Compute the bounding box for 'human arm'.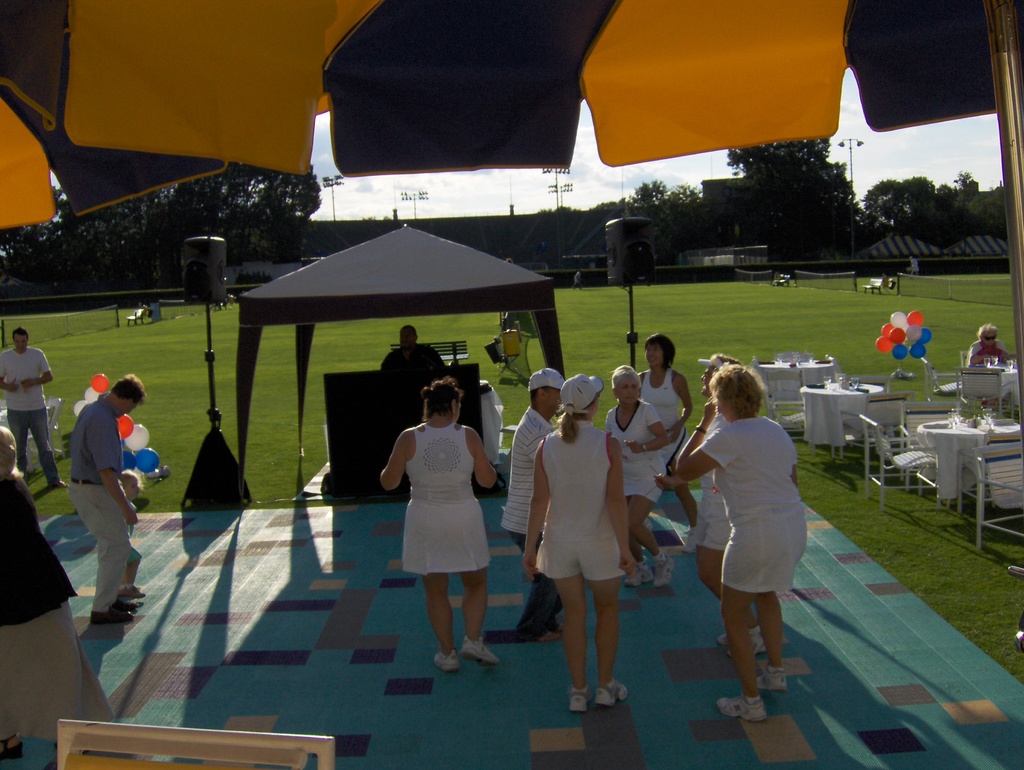
[86,405,141,525].
